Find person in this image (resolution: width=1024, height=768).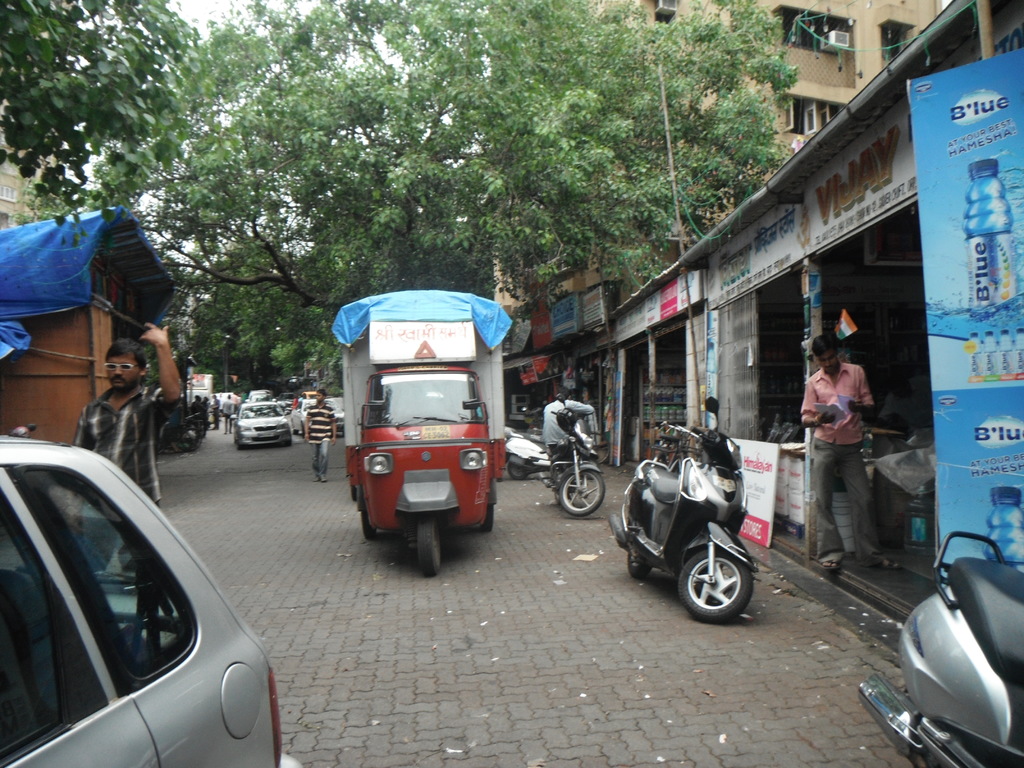
rect(540, 396, 595, 465).
